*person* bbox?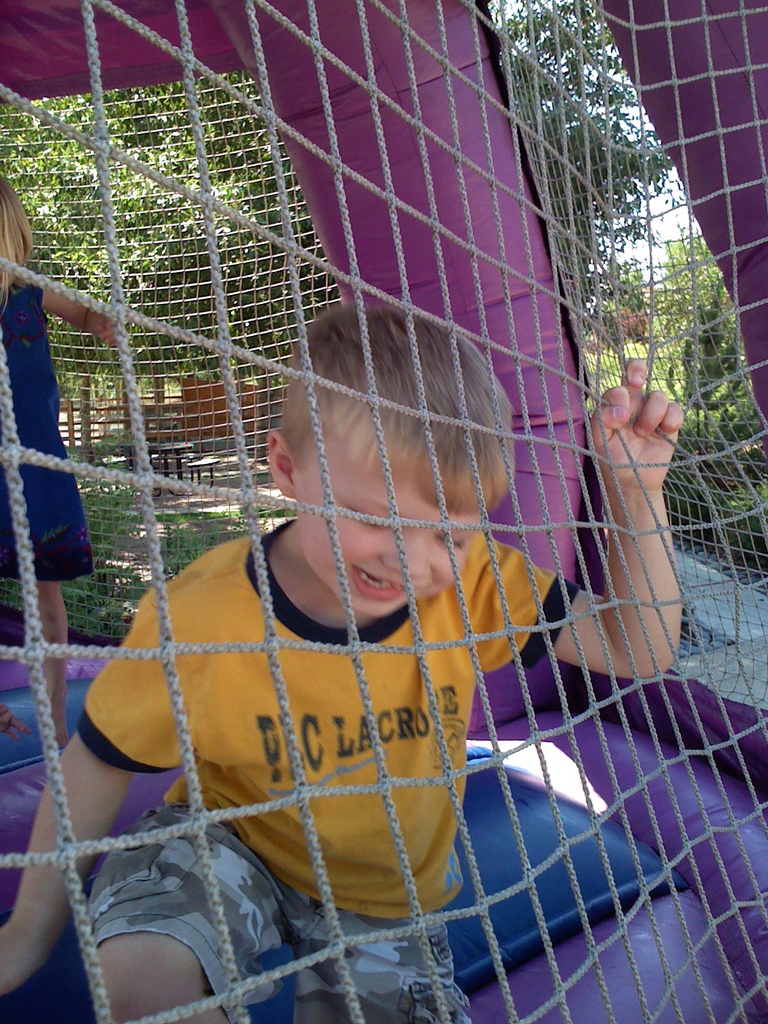
bbox(0, 303, 687, 1023)
